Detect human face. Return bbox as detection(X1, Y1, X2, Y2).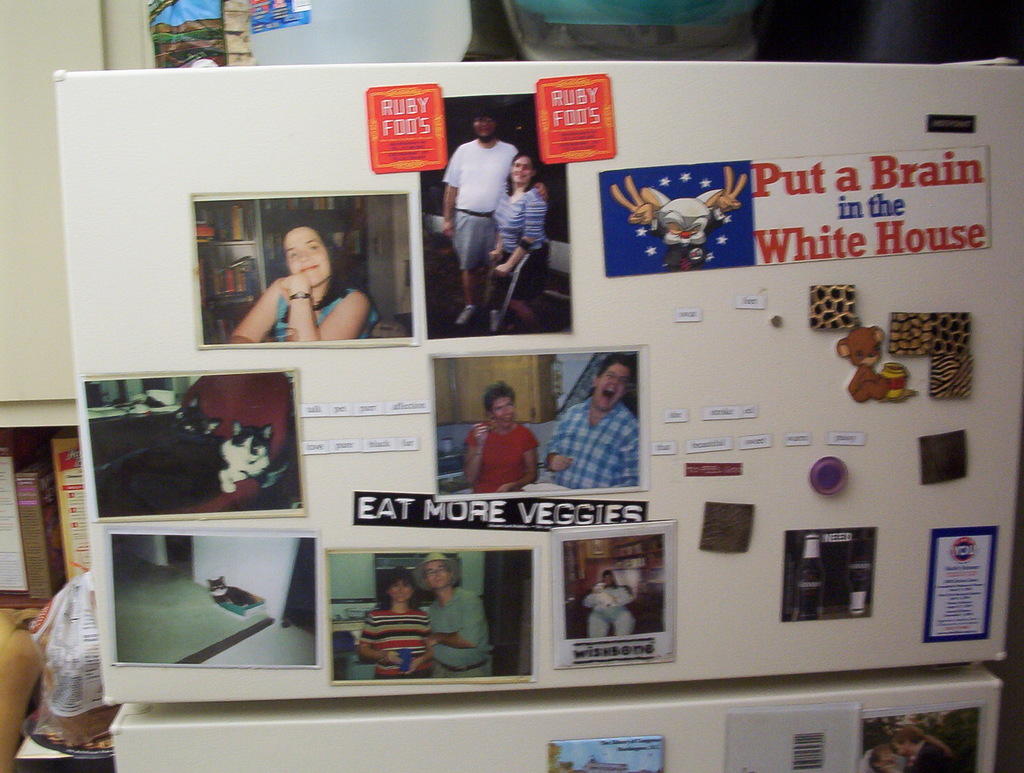
detection(492, 396, 513, 425).
